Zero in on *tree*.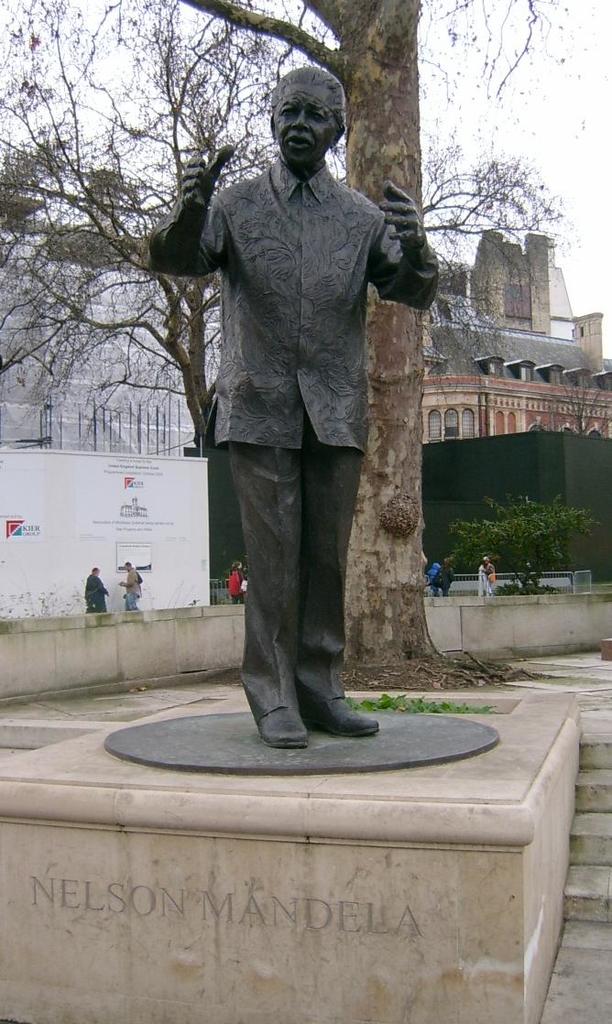
Zeroed in: crop(180, 0, 497, 685).
